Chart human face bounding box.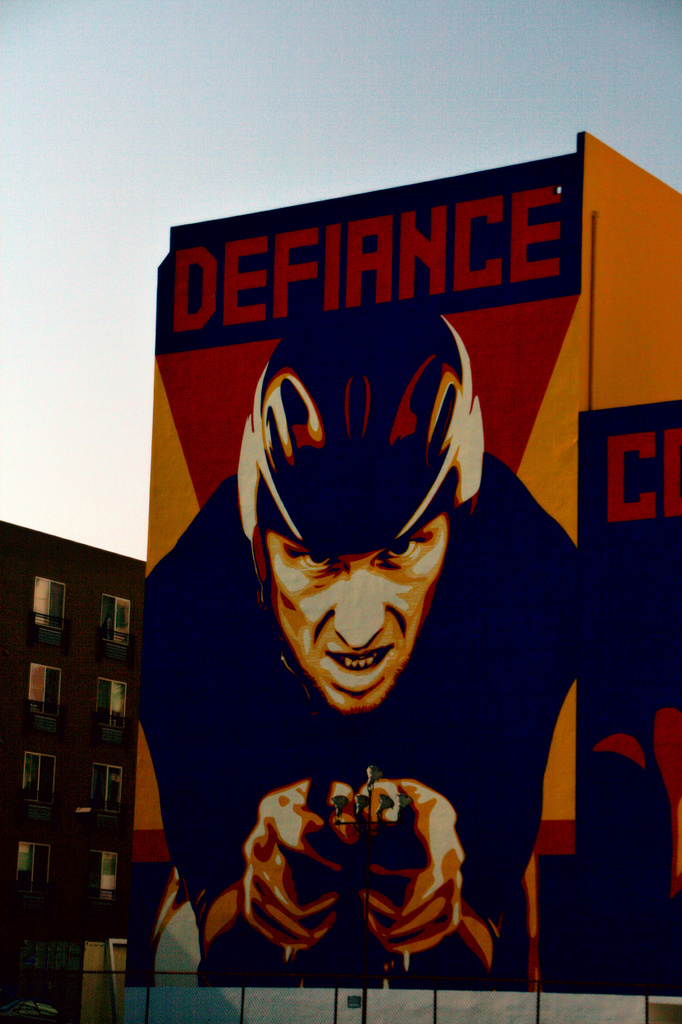
Charted: <bbox>264, 520, 448, 715</bbox>.
